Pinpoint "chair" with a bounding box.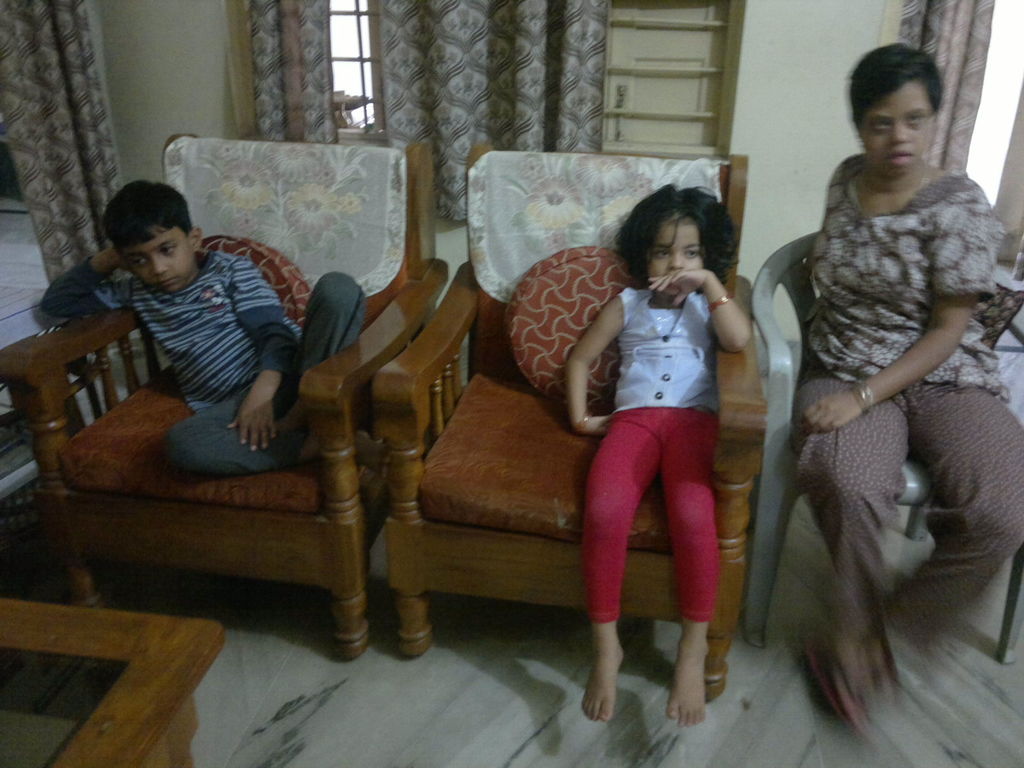
box=[0, 129, 454, 664].
